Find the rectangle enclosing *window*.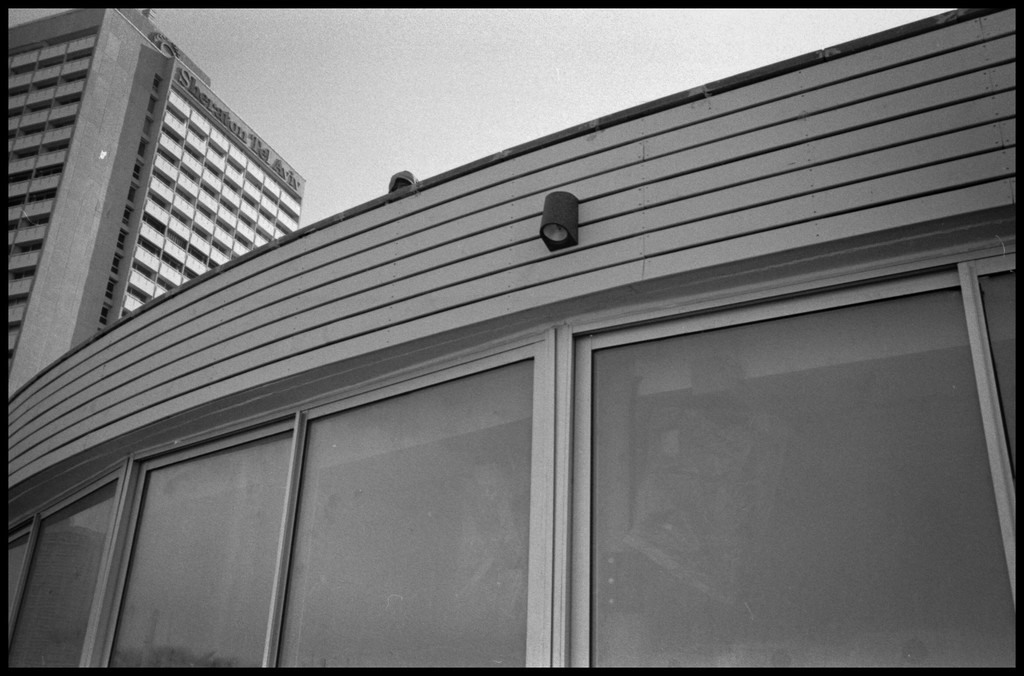
114/231/130/257.
